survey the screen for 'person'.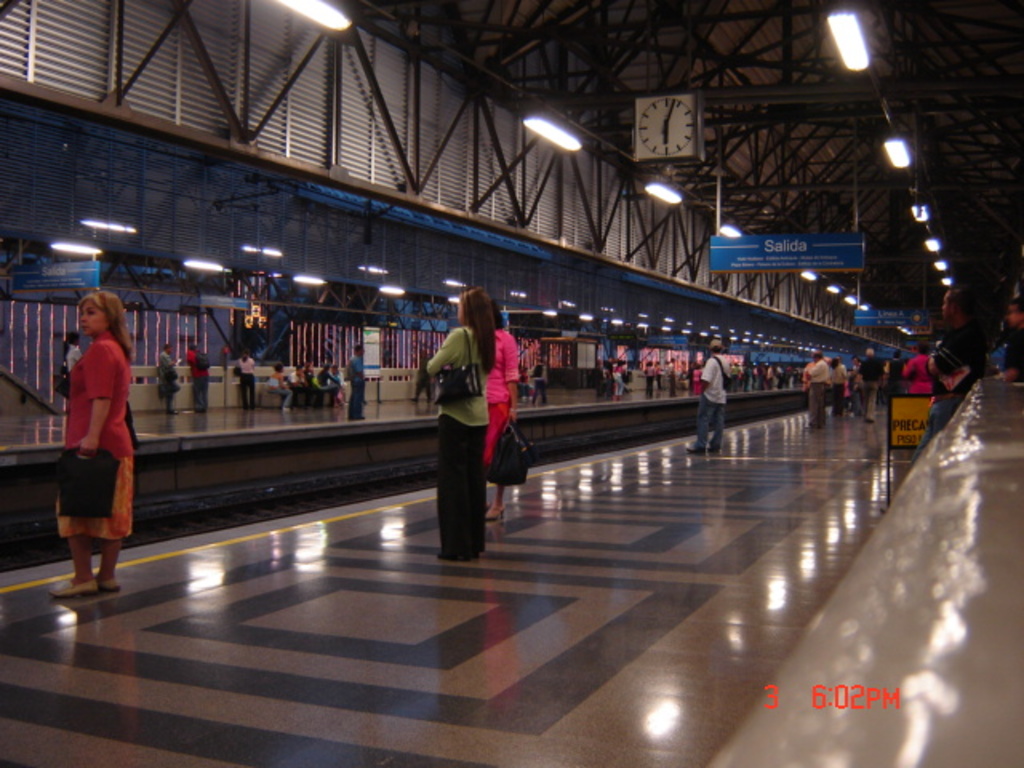
Survey found: BBox(50, 286, 141, 597).
